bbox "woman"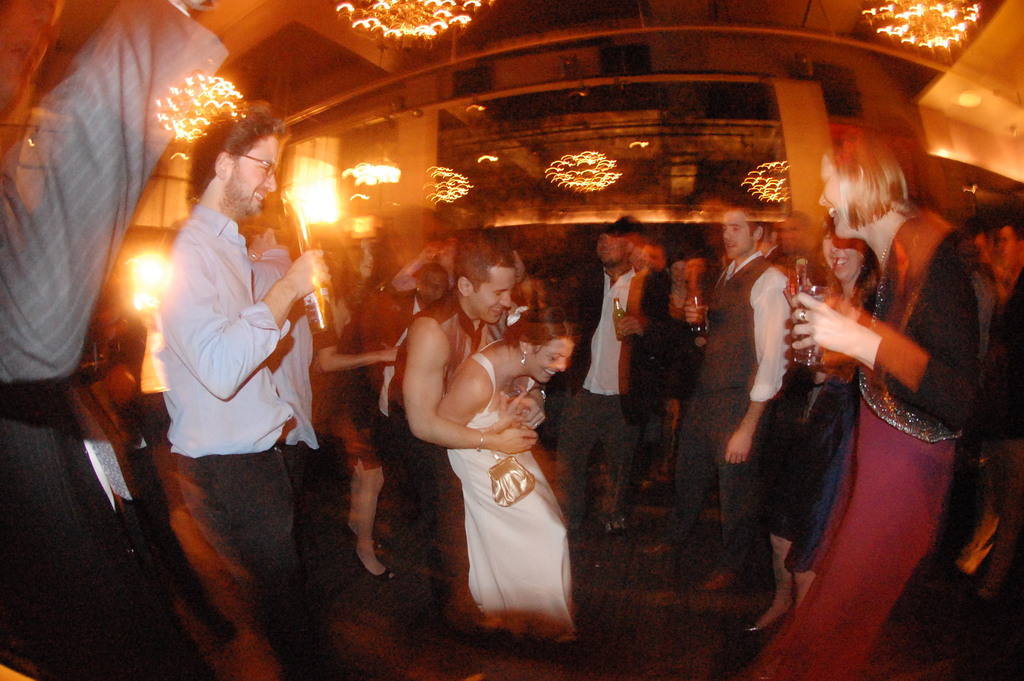
crop(729, 130, 981, 680)
